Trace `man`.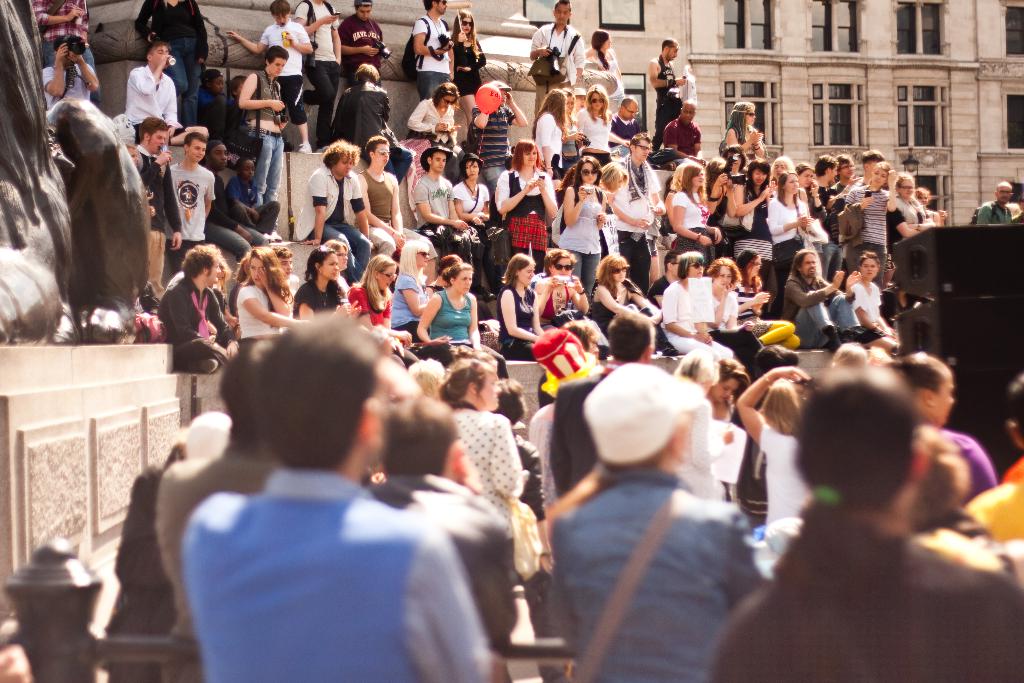
Traced to box=[356, 402, 520, 682].
